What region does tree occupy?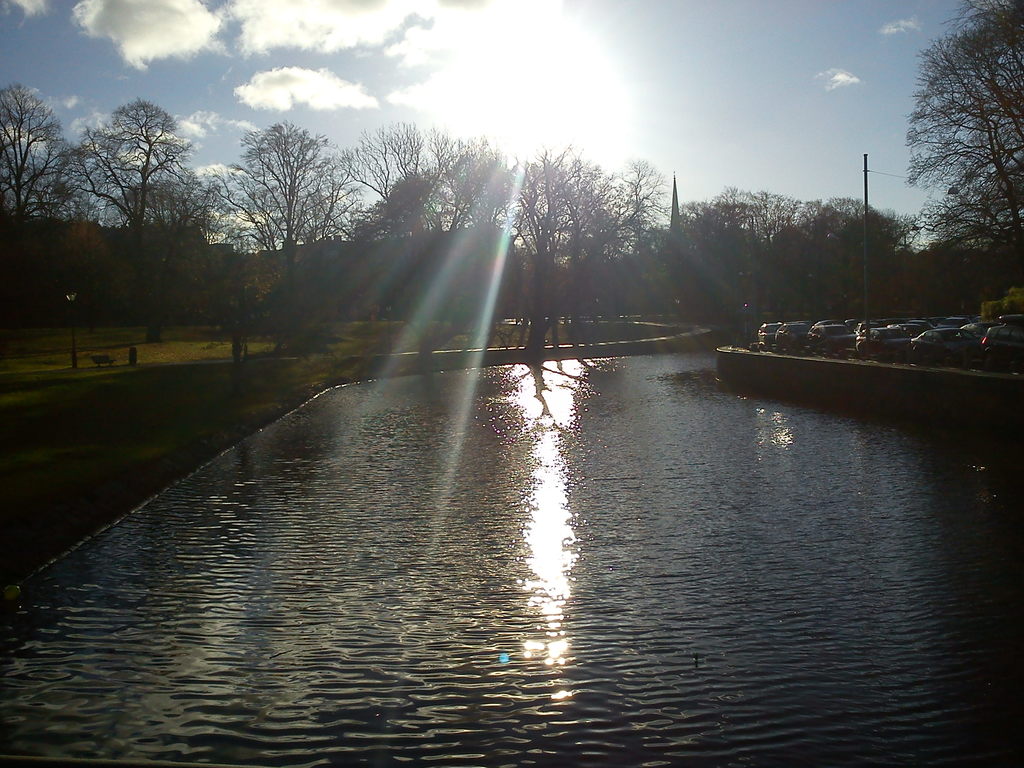
[0,88,111,340].
